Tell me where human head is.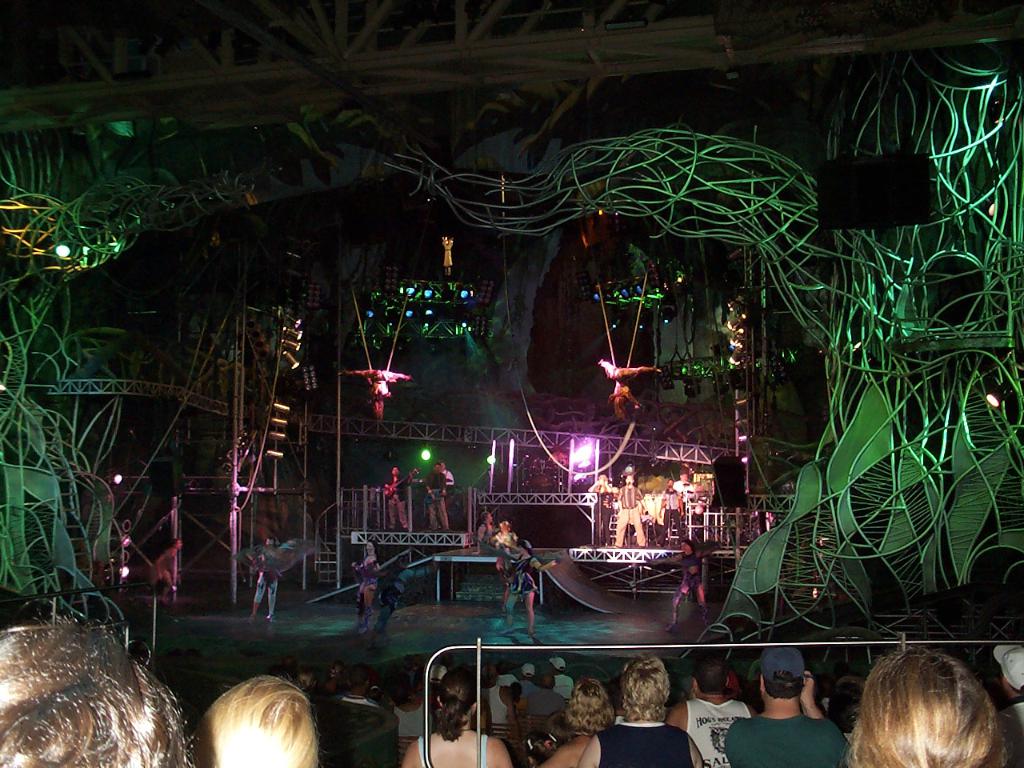
human head is at x1=499 y1=520 x2=510 y2=535.
